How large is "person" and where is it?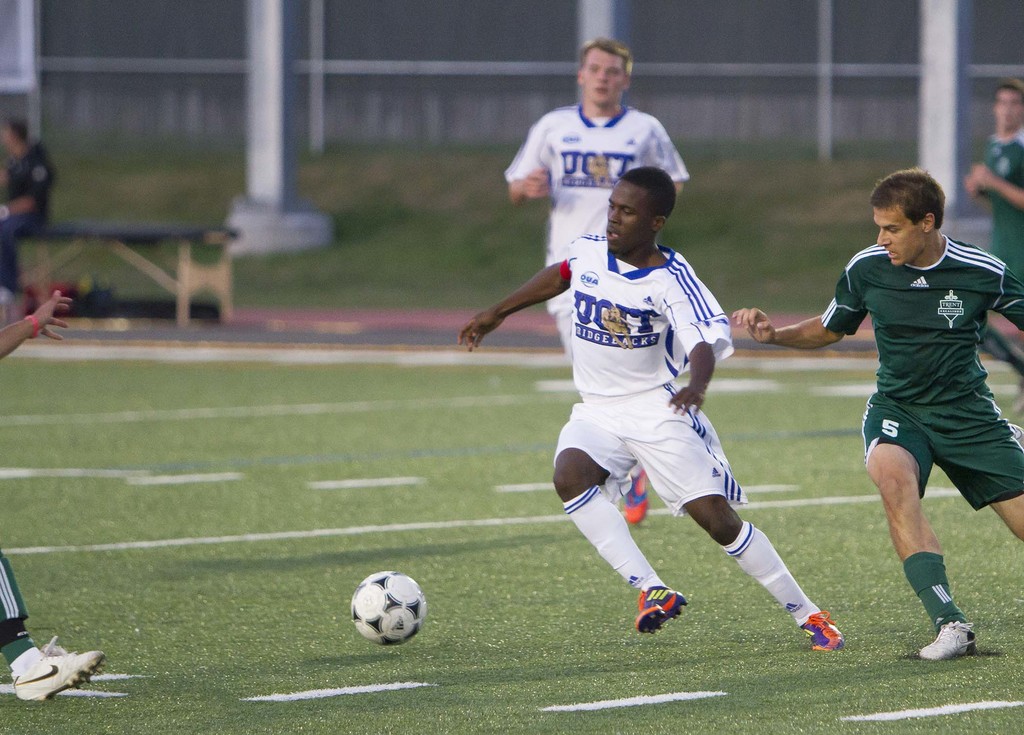
Bounding box: bbox(815, 162, 1008, 676).
